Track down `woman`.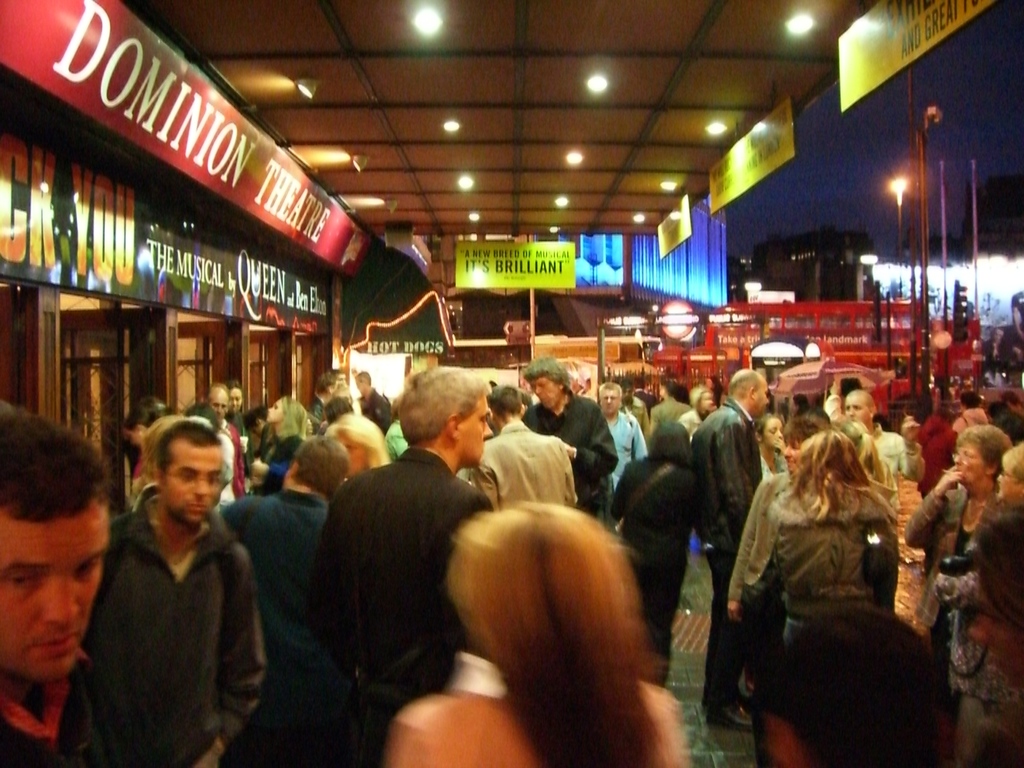
Tracked to {"left": 608, "top": 420, "right": 698, "bottom": 700}.
